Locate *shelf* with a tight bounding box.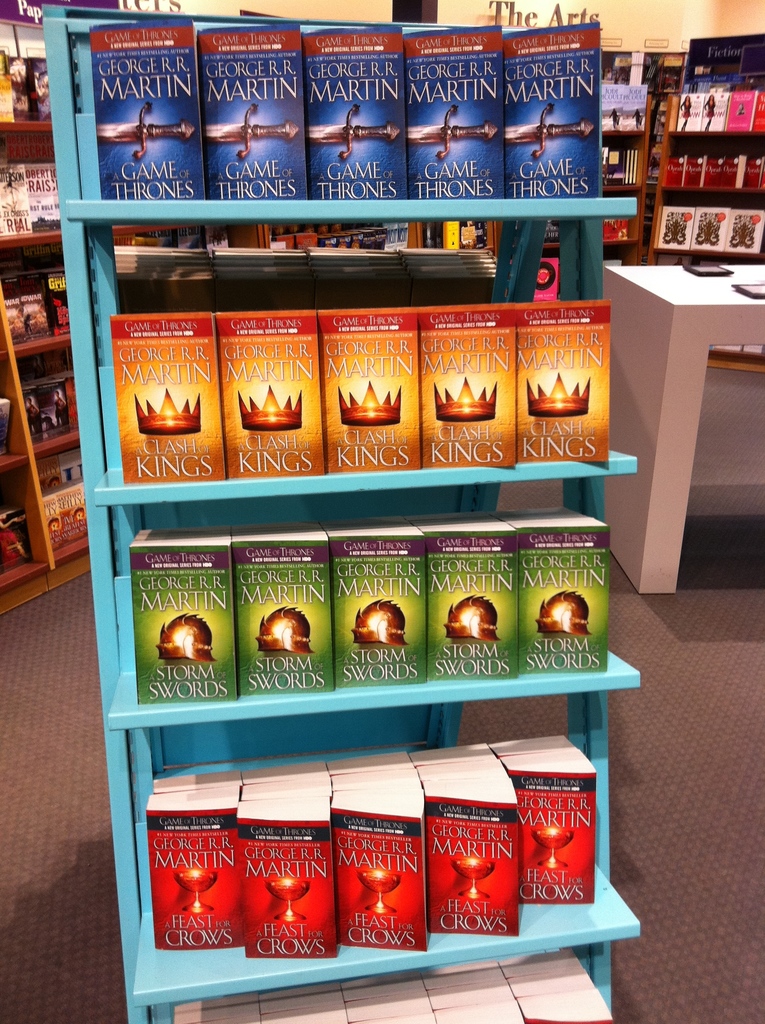
x1=644, y1=84, x2=764, y2=266.
